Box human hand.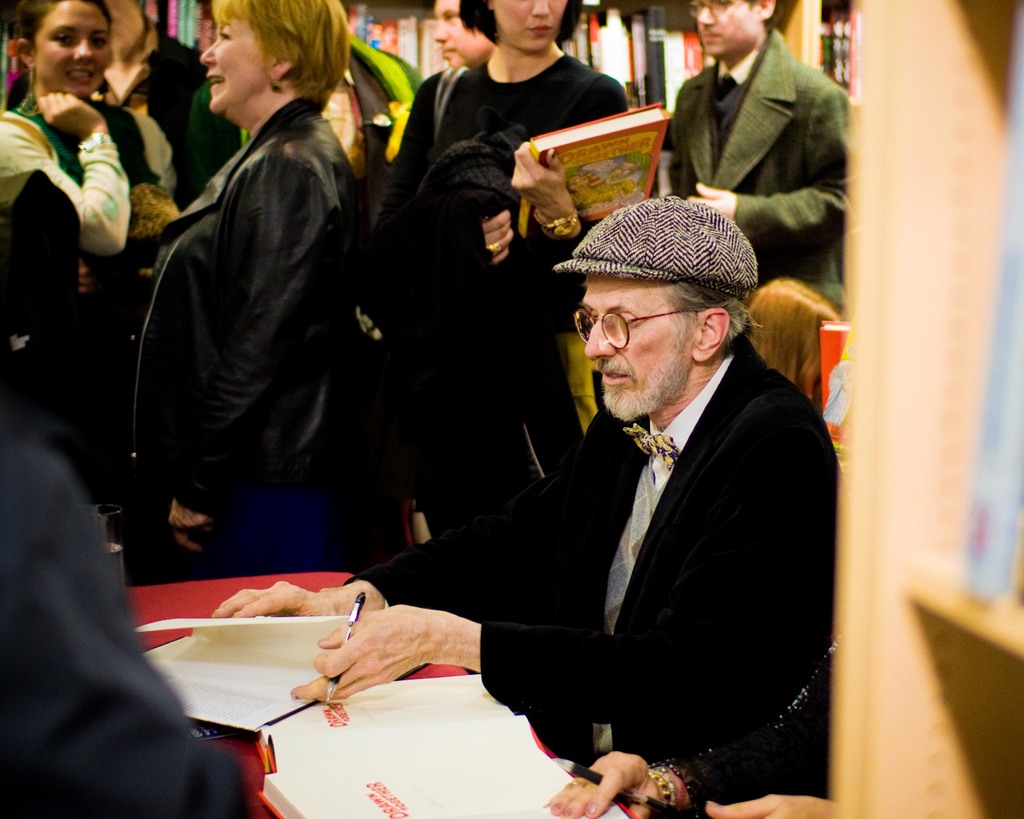
(209, 580, 335, 617).
